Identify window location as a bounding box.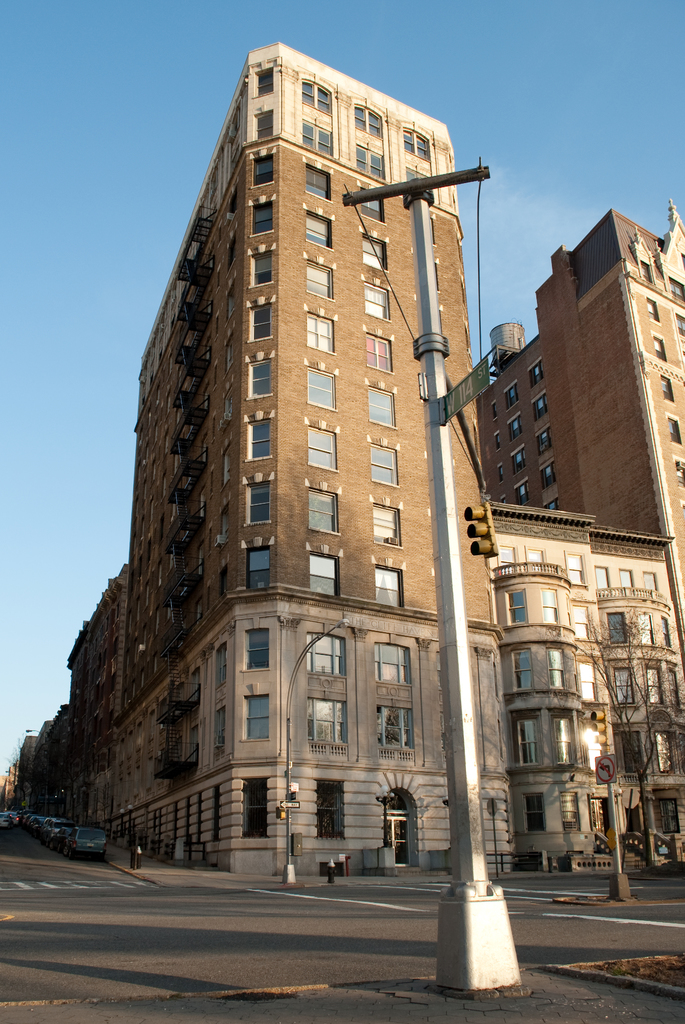
left=525, top=790, right=543, bottom=836.
